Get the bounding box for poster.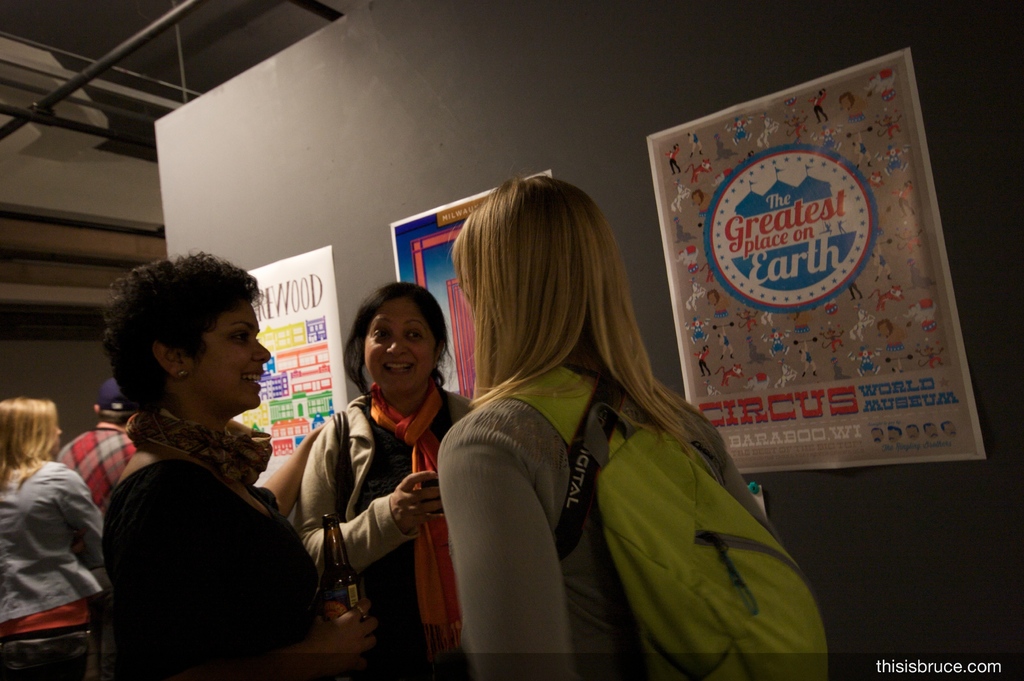
(250, 253, 346, 490).
